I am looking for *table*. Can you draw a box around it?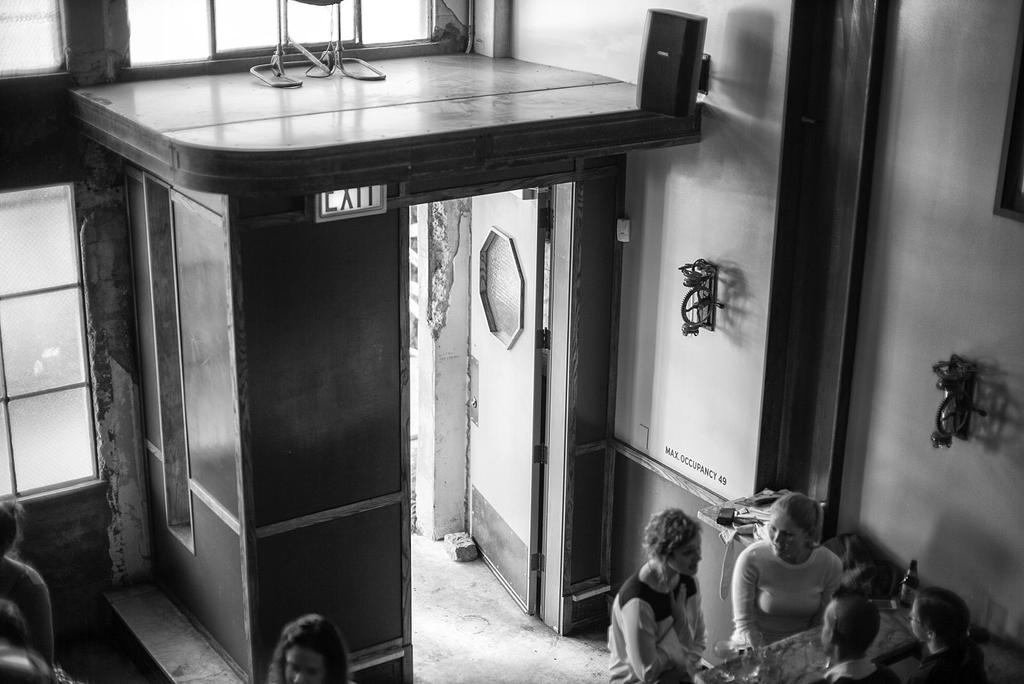
Sure, the bounding box is <box>683,571,1023,683</box>.
